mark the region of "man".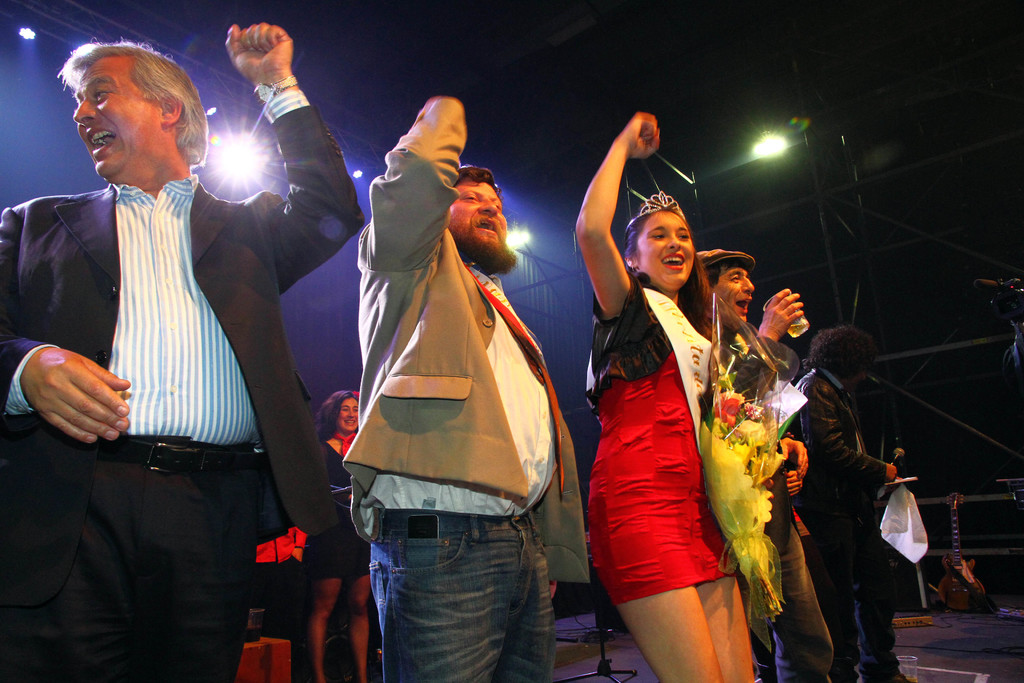
Region: rect(709, 261, 834, 682).
